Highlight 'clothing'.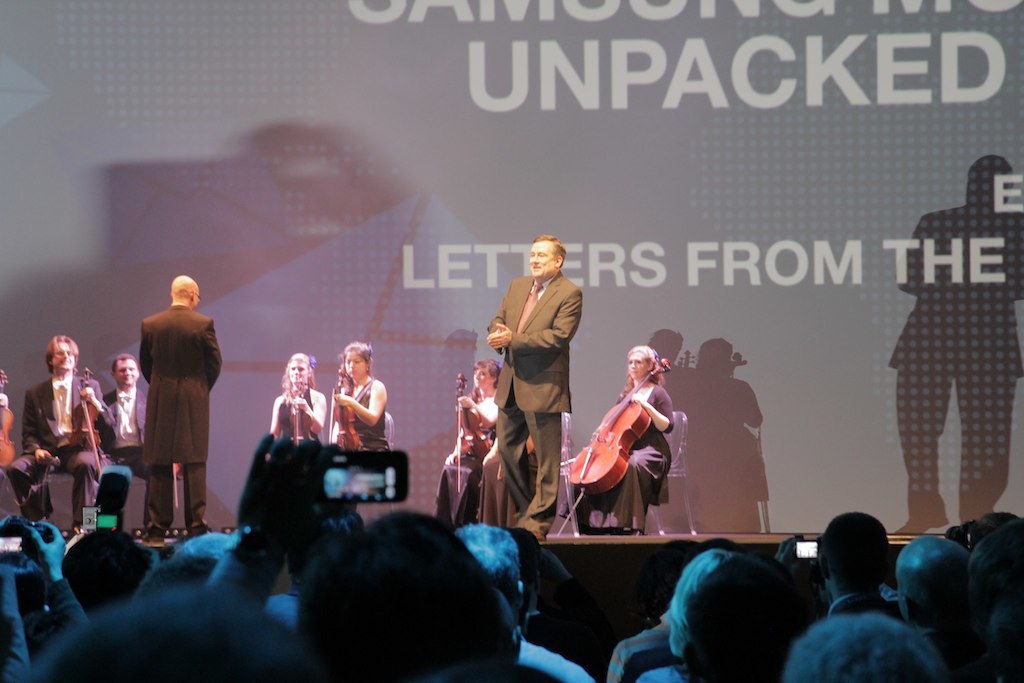
Highlighted region: x1=612, y1=373, x2=679, y2=528.
